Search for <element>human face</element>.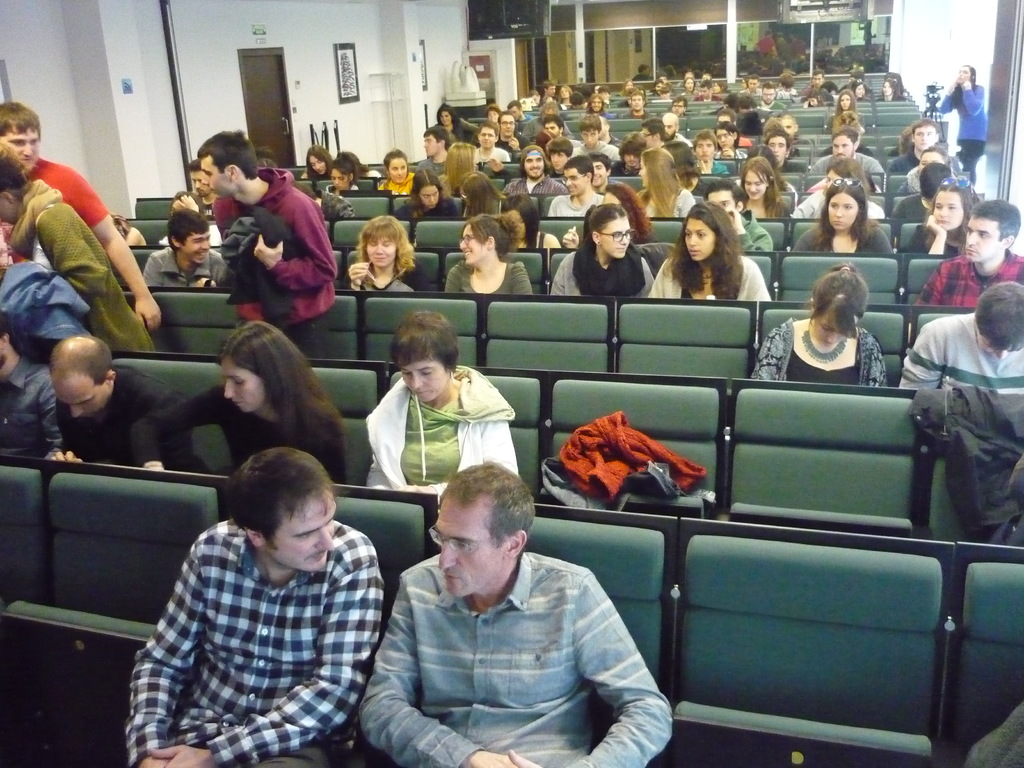
Found at 488 110 499 124.
